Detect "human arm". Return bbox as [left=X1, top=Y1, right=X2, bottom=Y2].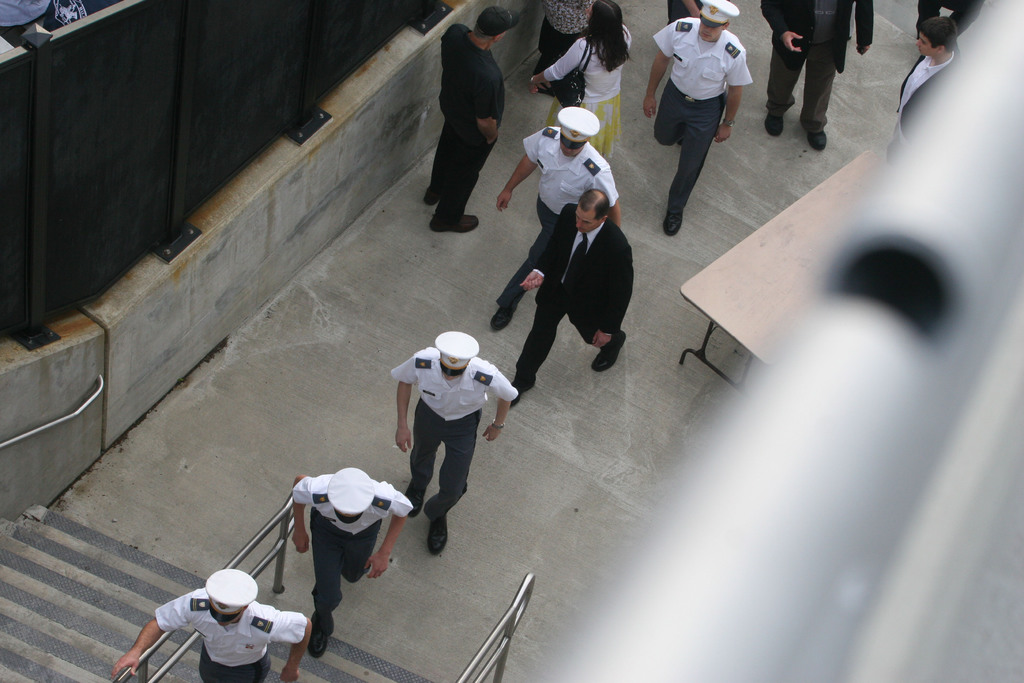
[left=514, top=203, right=576, bottom=288].
